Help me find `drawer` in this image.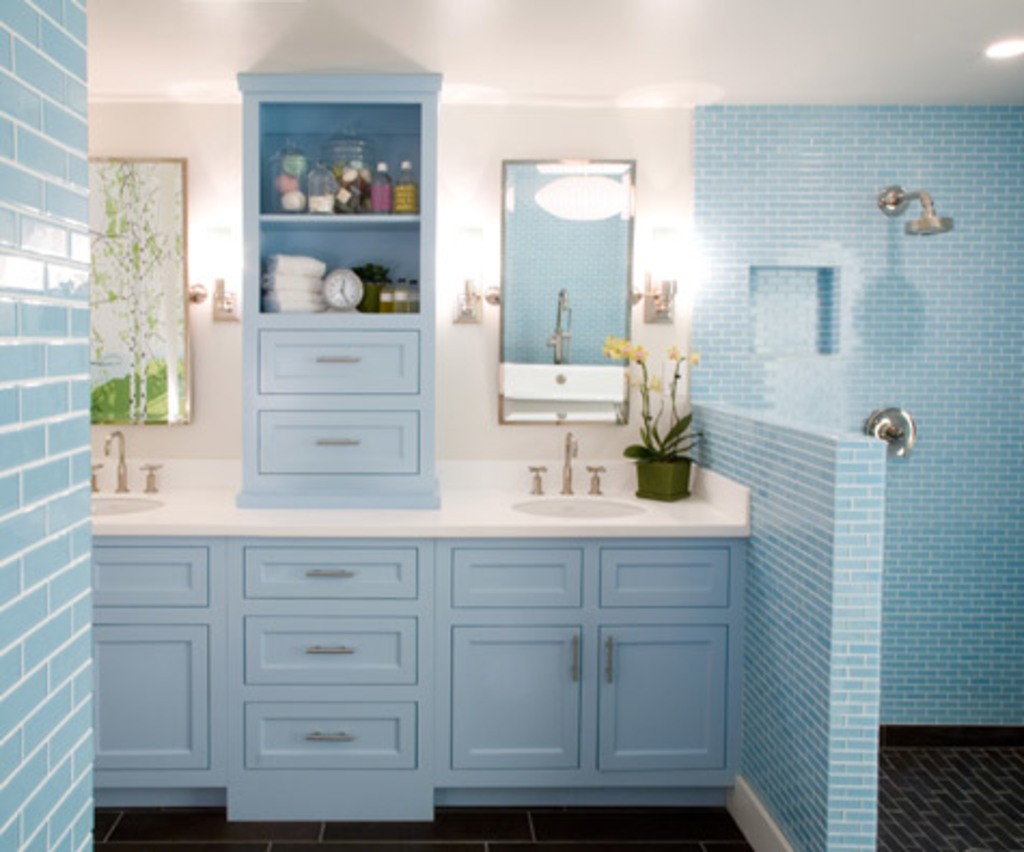
Found it: BBox(241, 546, 420, 597).
